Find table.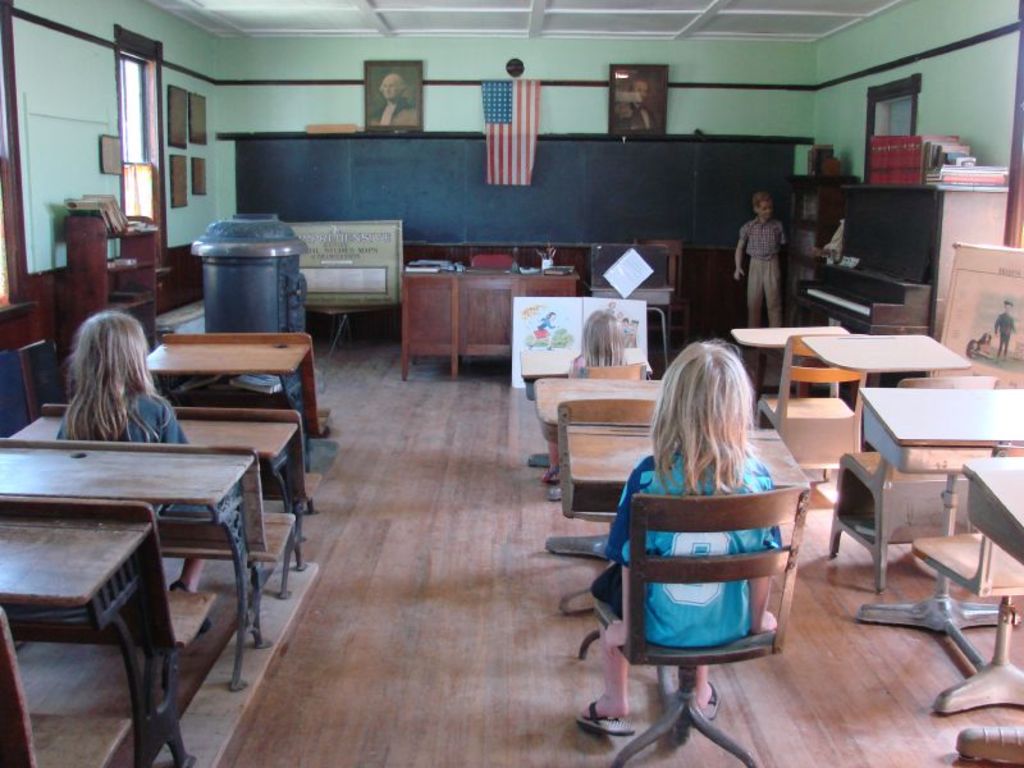
402,271,579,380.
